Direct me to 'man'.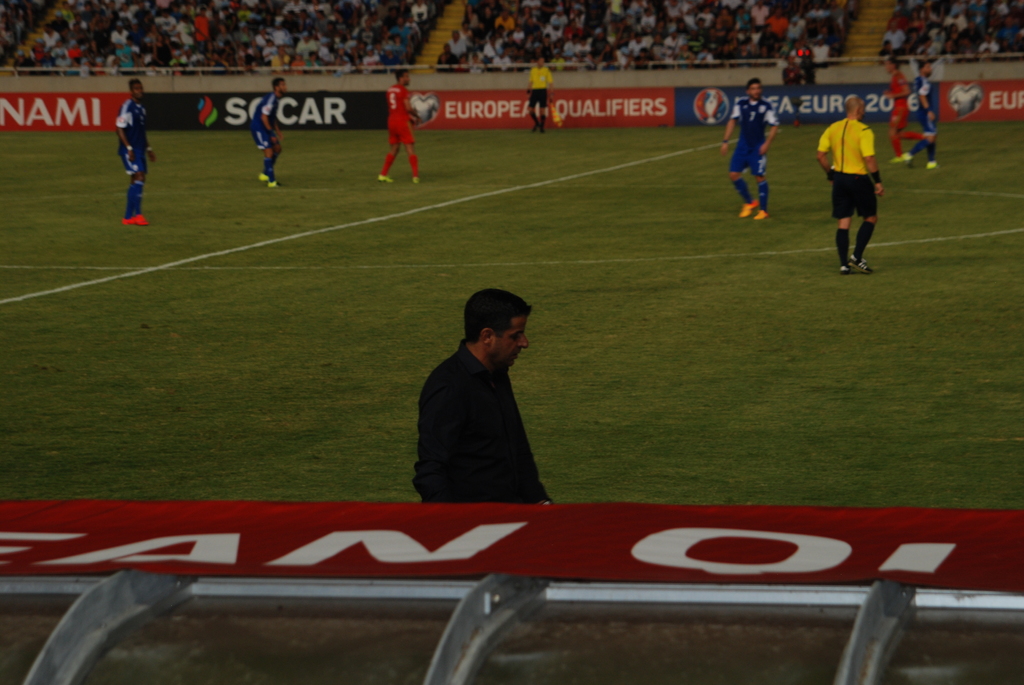
Direction: bbox=(881, 56, 934, 169).
